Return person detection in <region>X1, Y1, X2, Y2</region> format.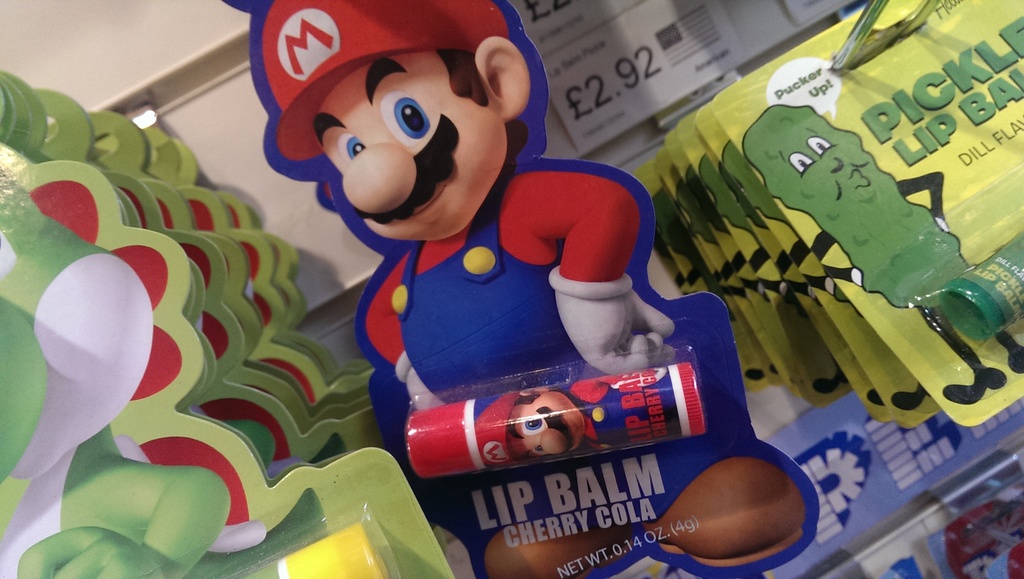
<region>473, 370, 684, 466</region>.
